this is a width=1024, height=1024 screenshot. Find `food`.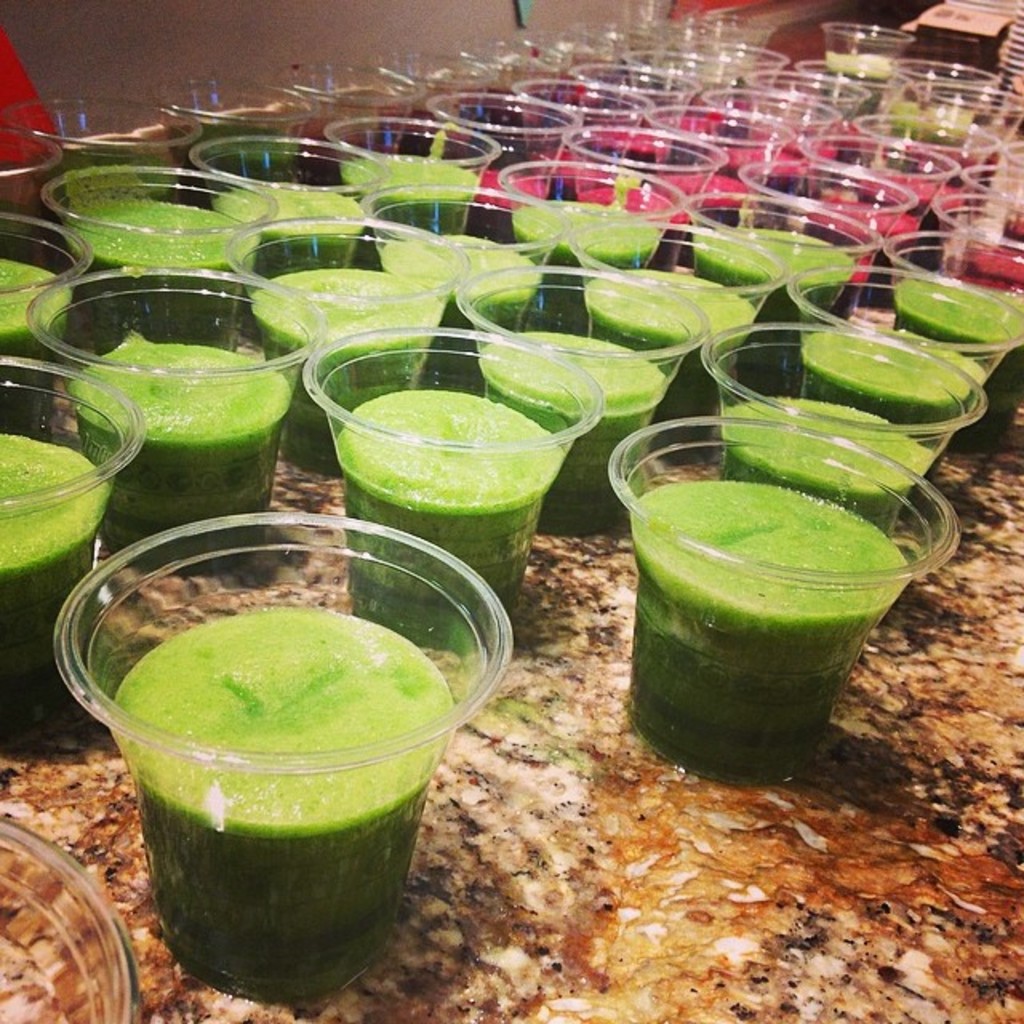
Bounding box: x1=336, y1=158, x2=485, y2=214.
